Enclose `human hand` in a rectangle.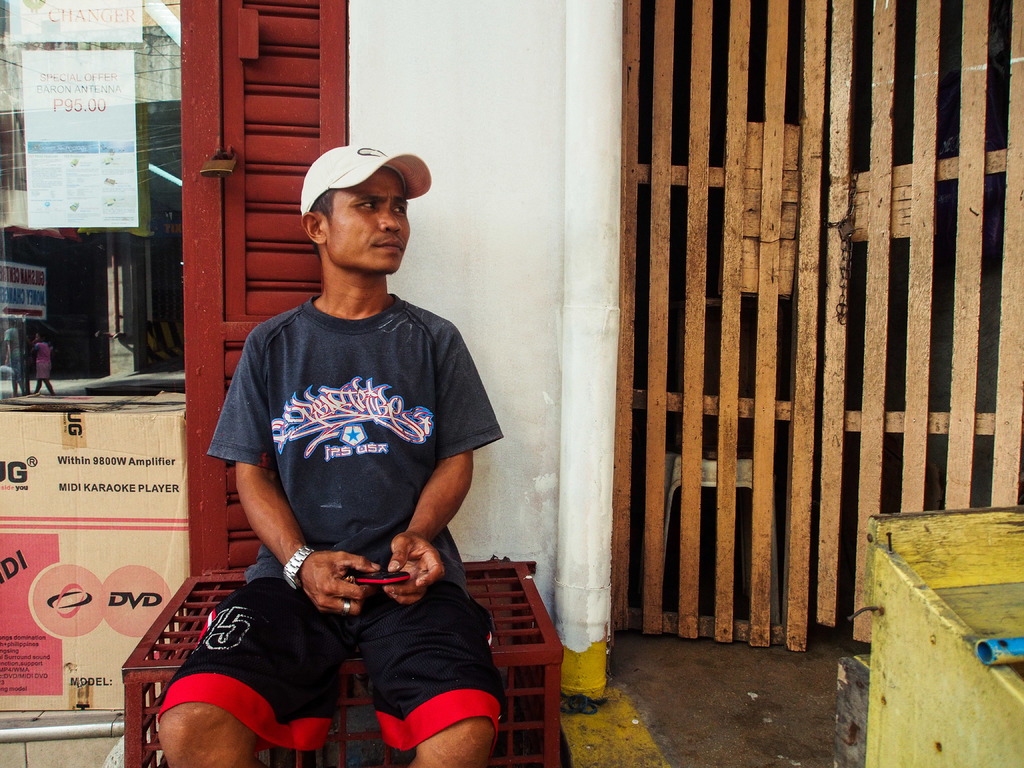
[298,549,383,623].
